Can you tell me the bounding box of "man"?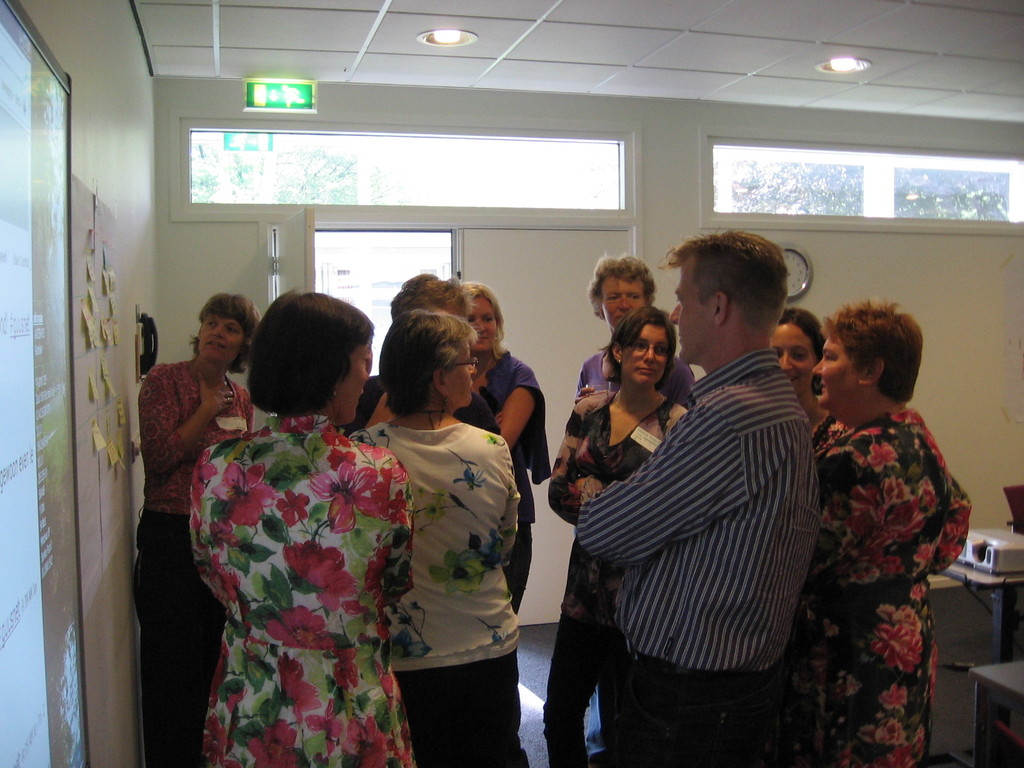
[x1=573, y1=244, x2=824, y2=767].
